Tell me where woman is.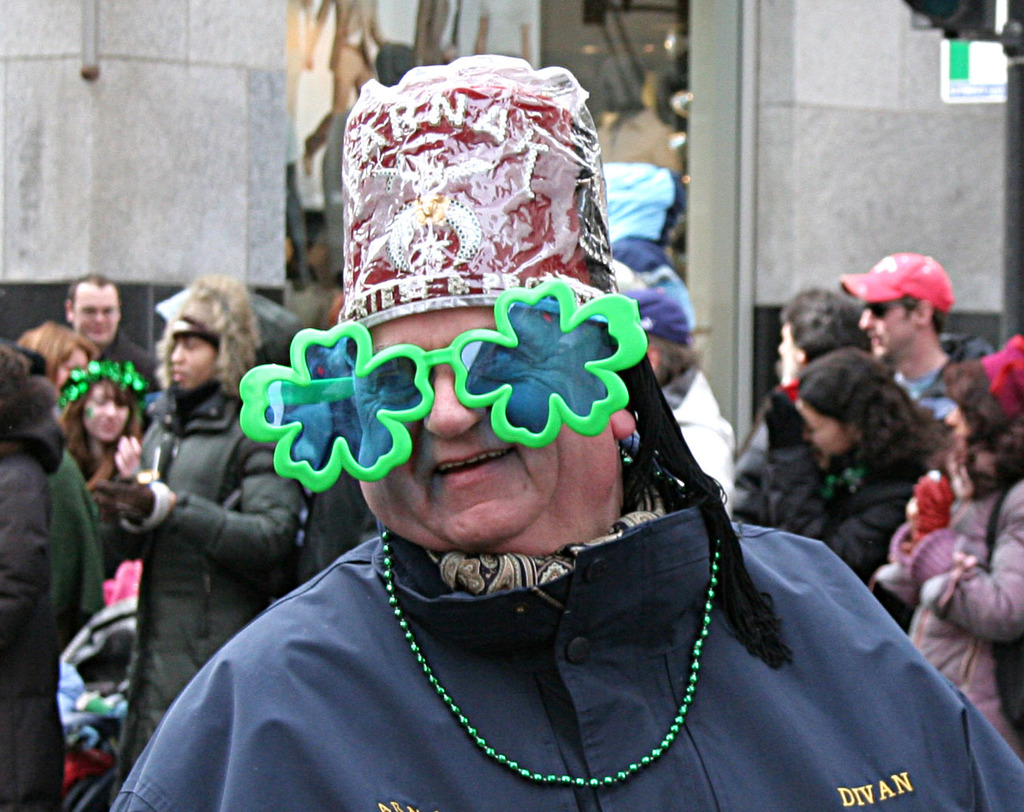
woman is at region(13, 316, 96, 403).
